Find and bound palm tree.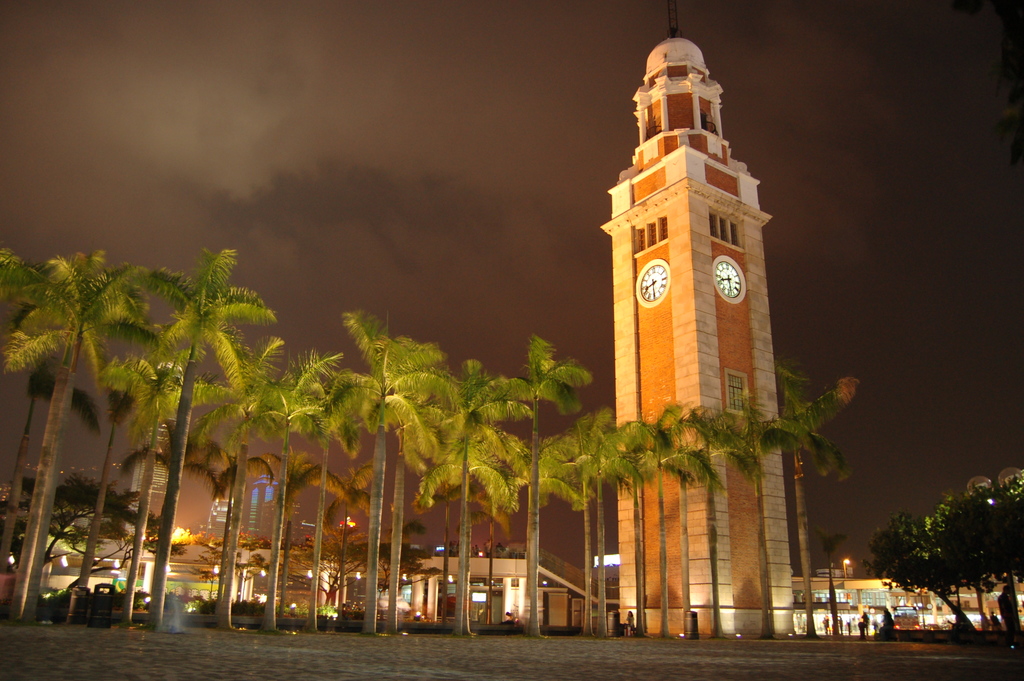
Bound: (0, 234, 86, 602).
